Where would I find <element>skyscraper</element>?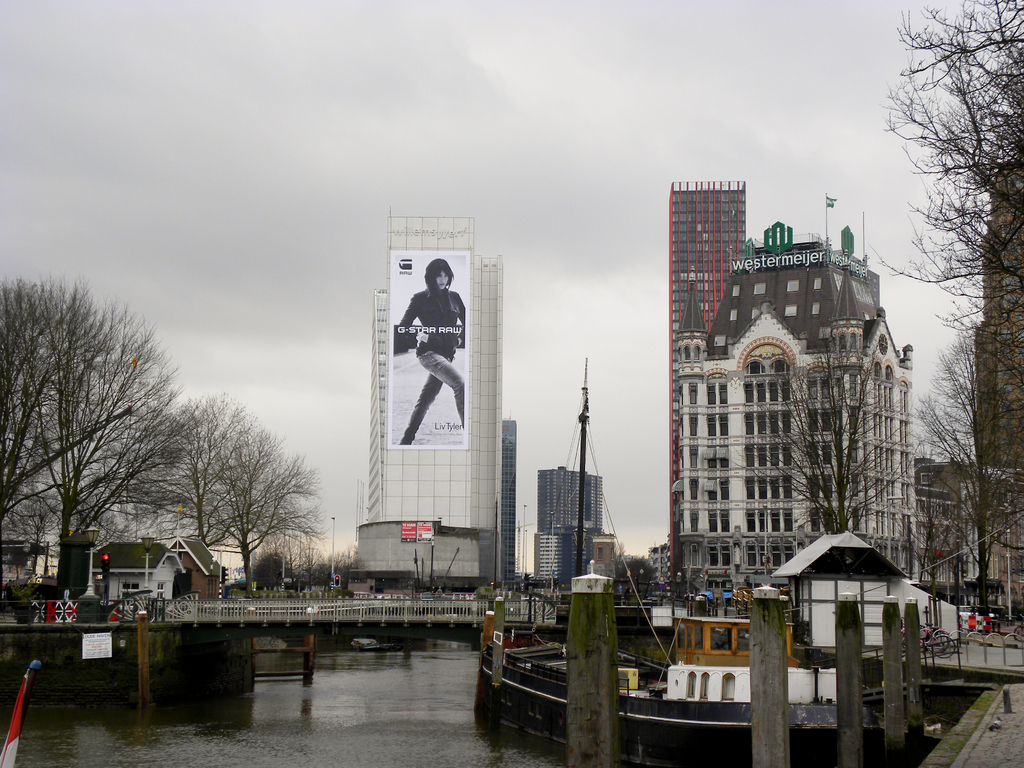
At 492/419/515/597.
